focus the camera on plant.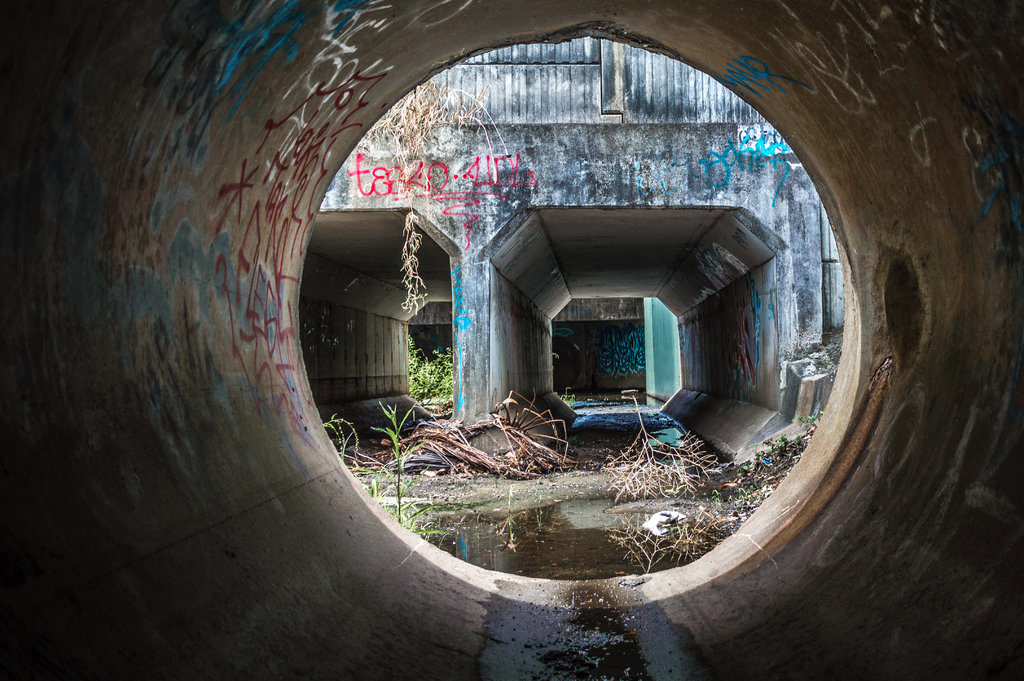
Focus region: <bbox>324, 404, 442, 544</bbox>.
